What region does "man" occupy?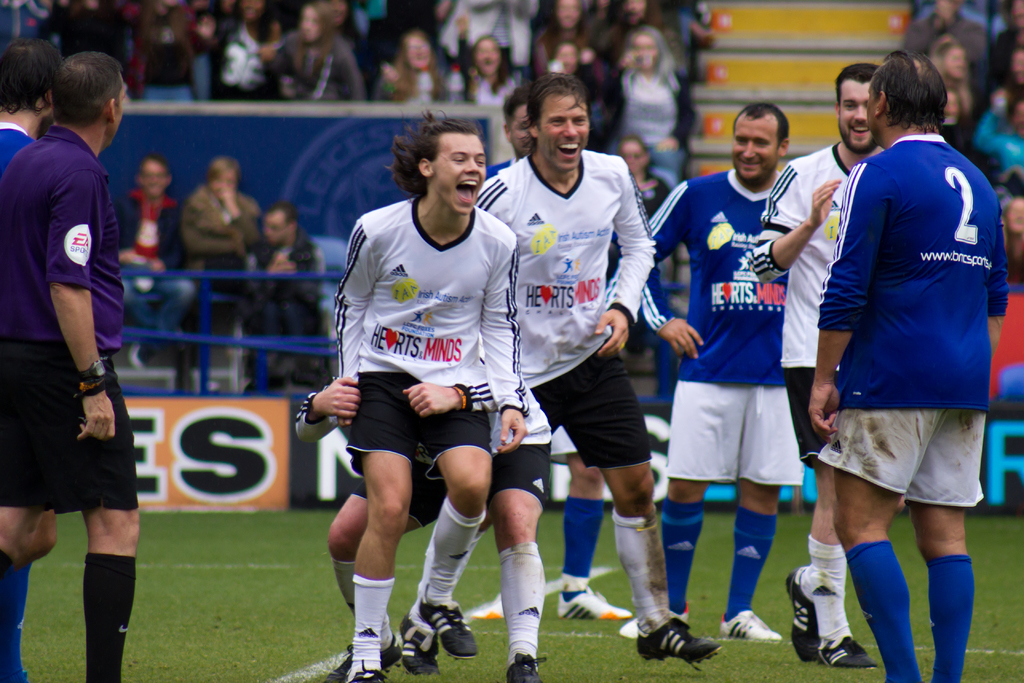
x1=757, y1=63, x2=881, y2=678.
